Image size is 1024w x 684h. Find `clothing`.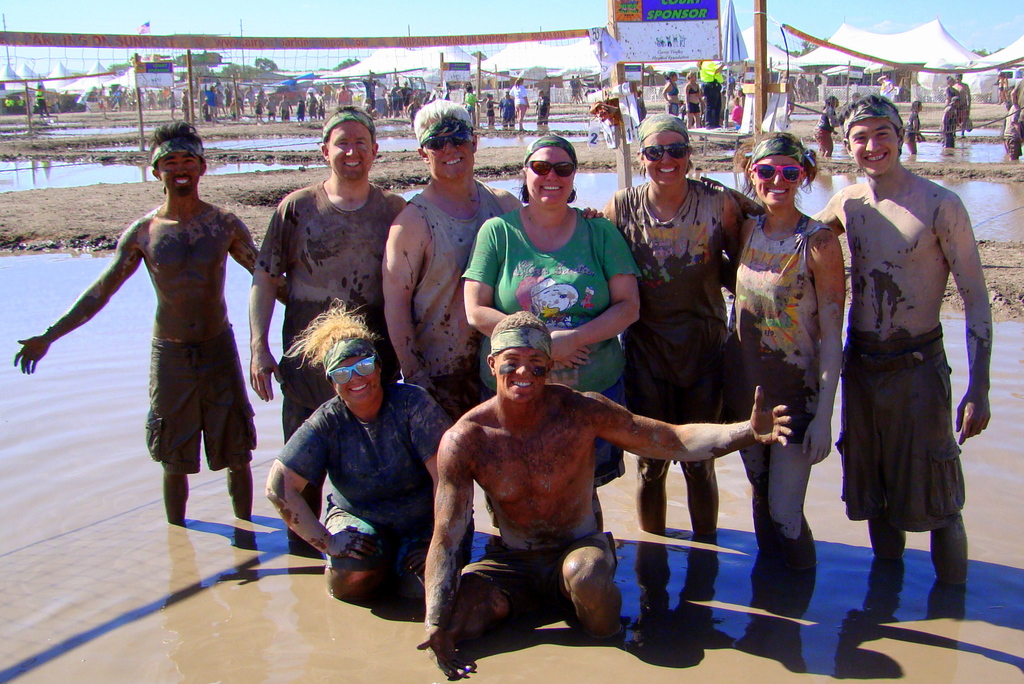
rect(147, 333, 259, 471).
